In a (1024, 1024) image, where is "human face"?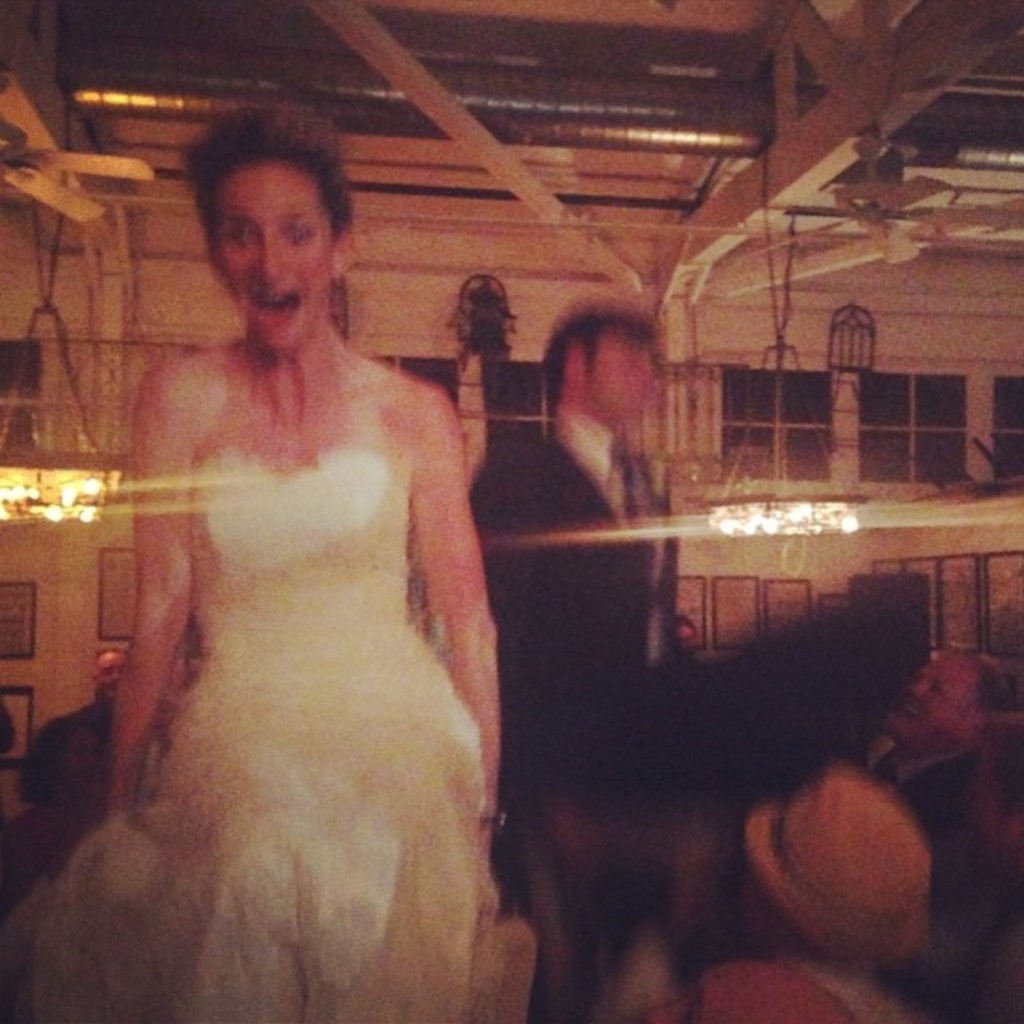
x1=581, y1=314, x2=651, y2=432.
